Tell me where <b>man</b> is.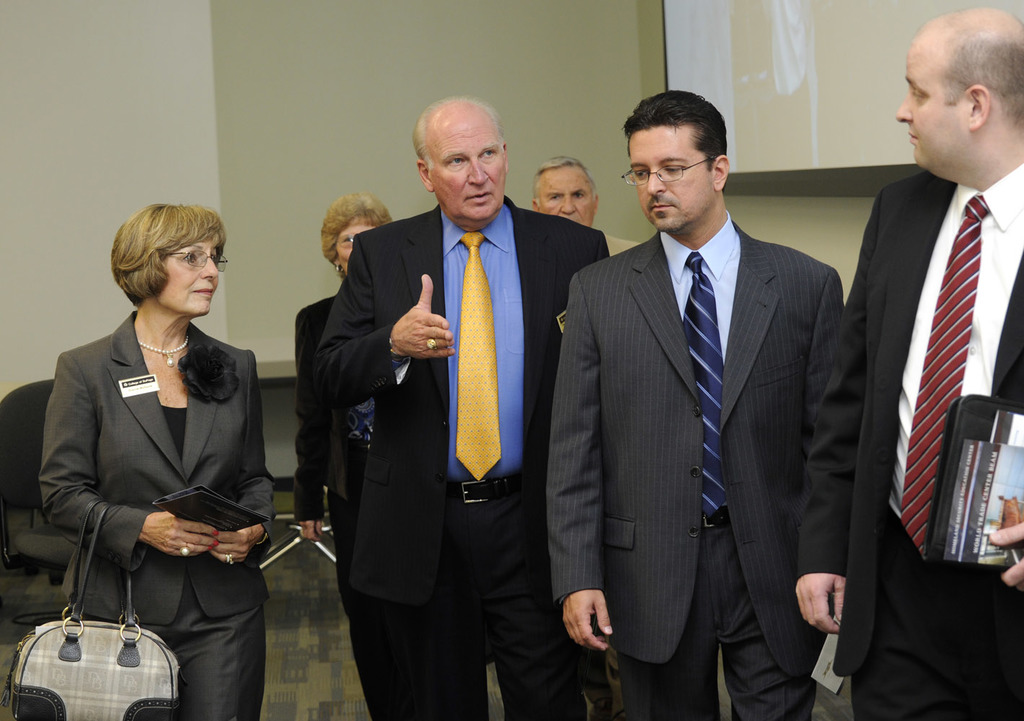
<b>man</b> is at crop(826, 4, 1023, 706).
